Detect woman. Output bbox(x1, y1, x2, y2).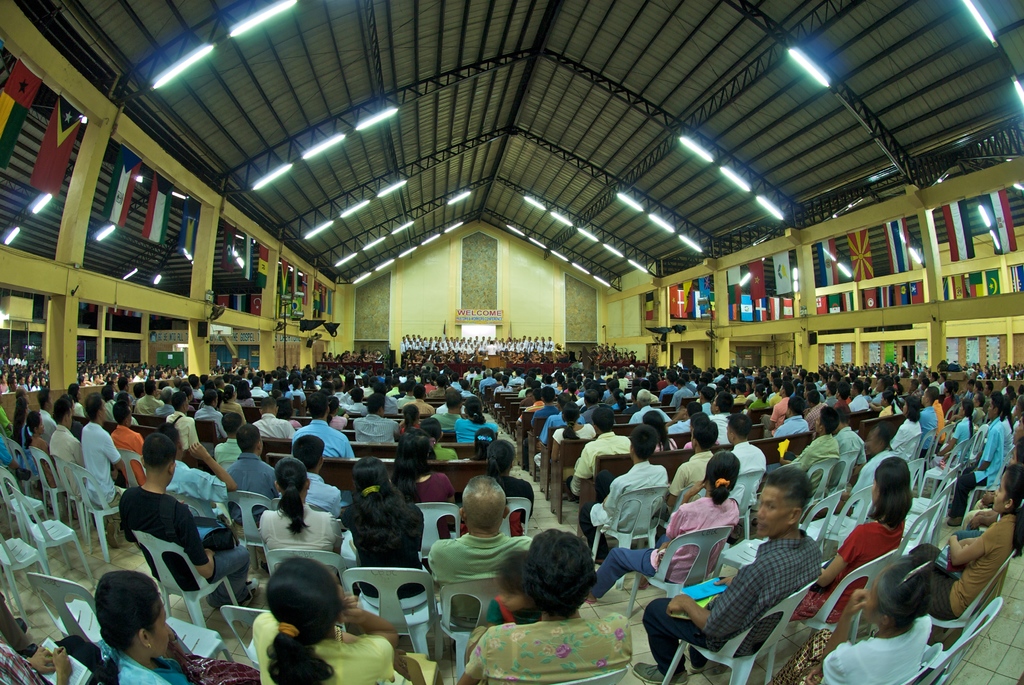
bbox(792, 454, 910, 626).
